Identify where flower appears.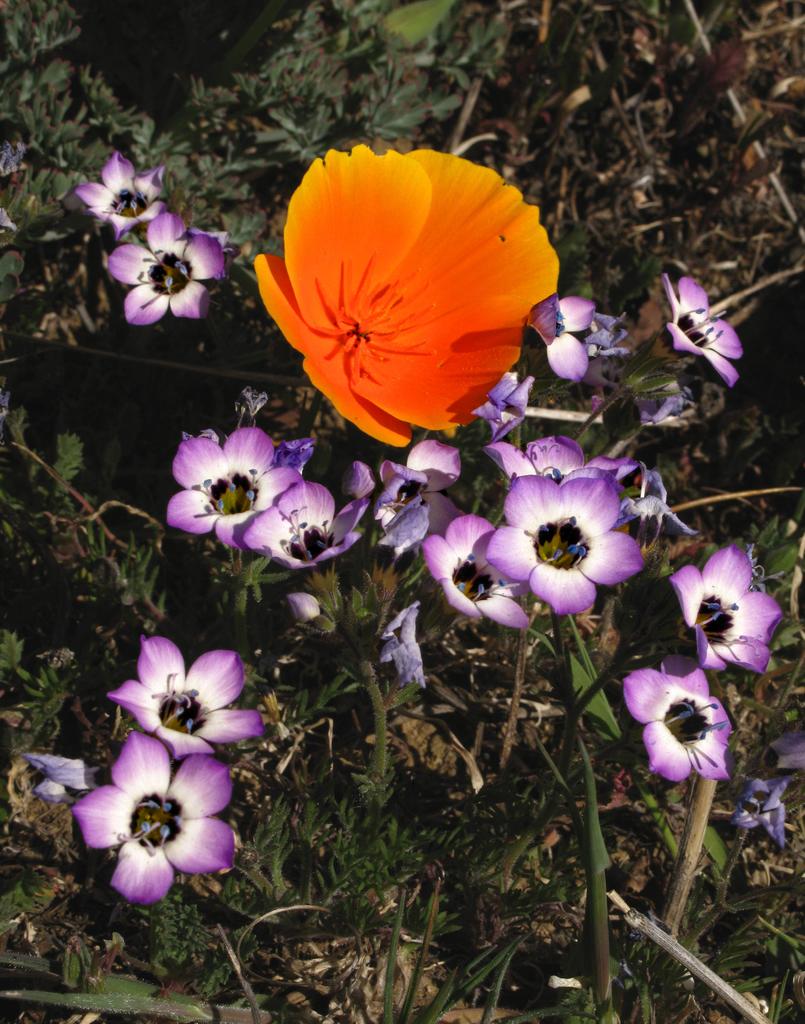
Appears at [104,207,227,330].
